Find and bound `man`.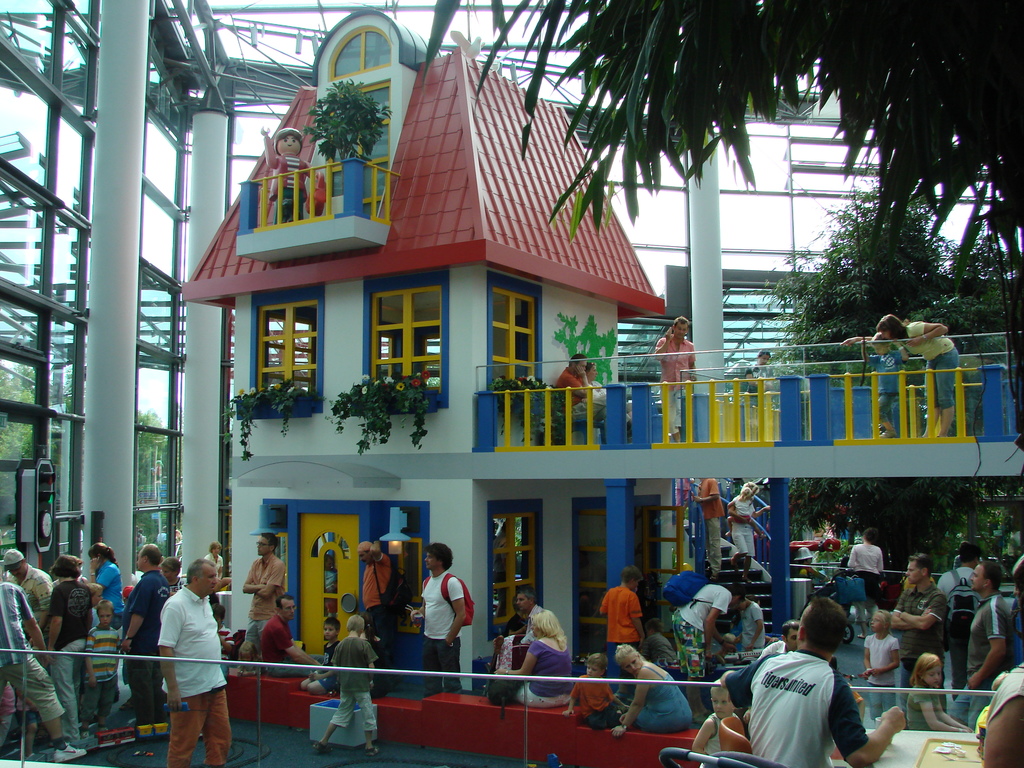
Bound: [left=112, top=541, right=172, bottom=739].
